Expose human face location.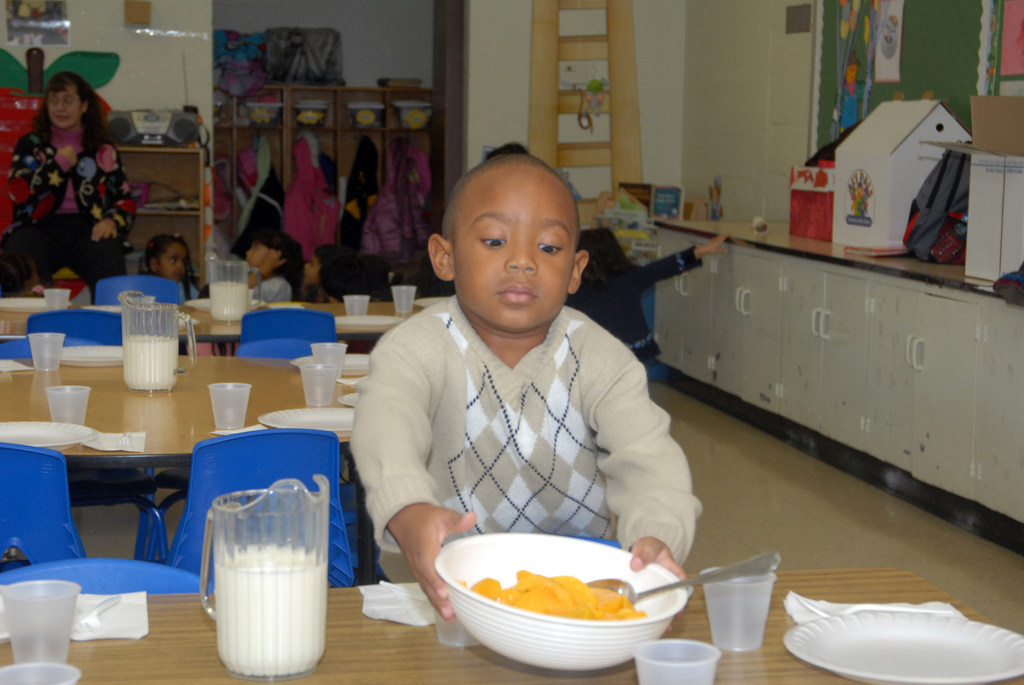
Exposed at bbox(49, 84, 84, 126).
